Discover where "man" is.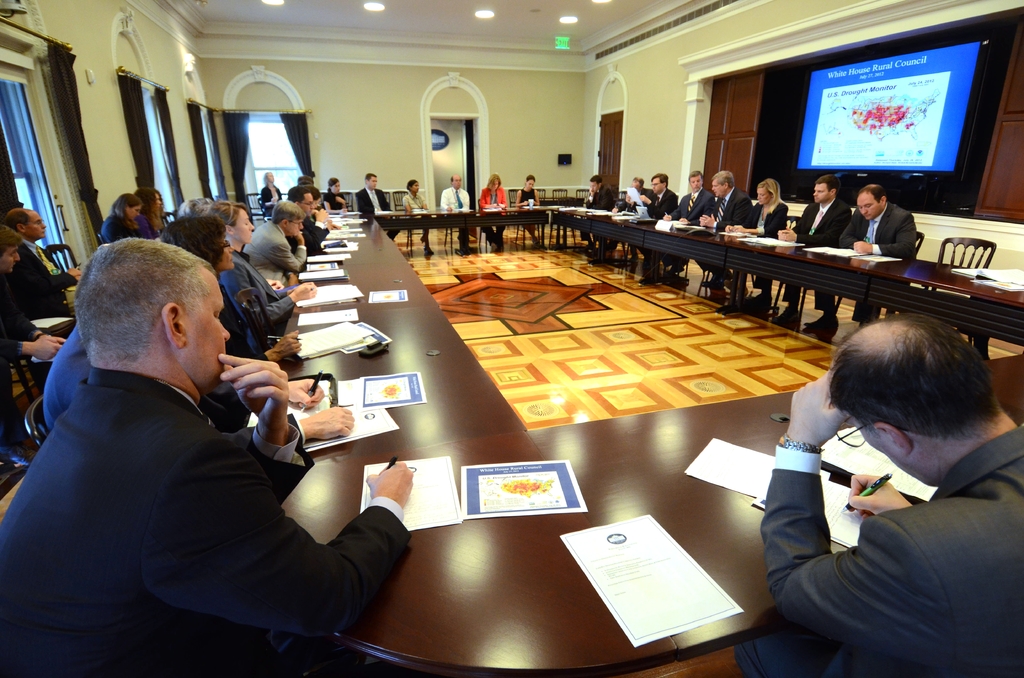
Discovered at <bbox>630, 170, 680, 280</bbox>.
